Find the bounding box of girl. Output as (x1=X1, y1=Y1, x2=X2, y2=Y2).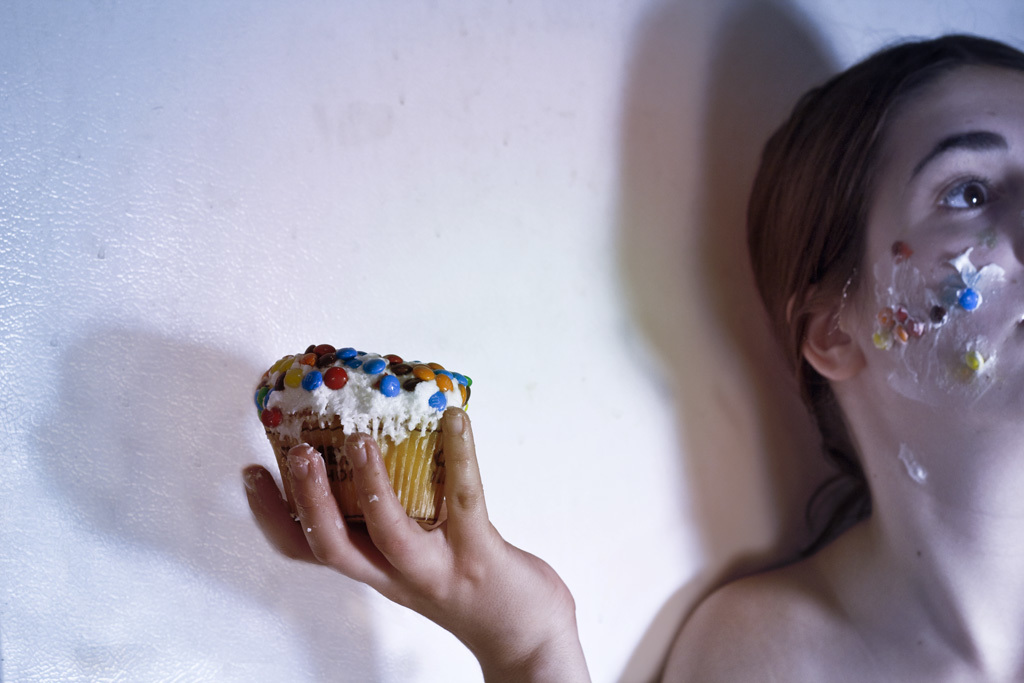
(x1=243, y1=29, x2=1021, y2=682).
